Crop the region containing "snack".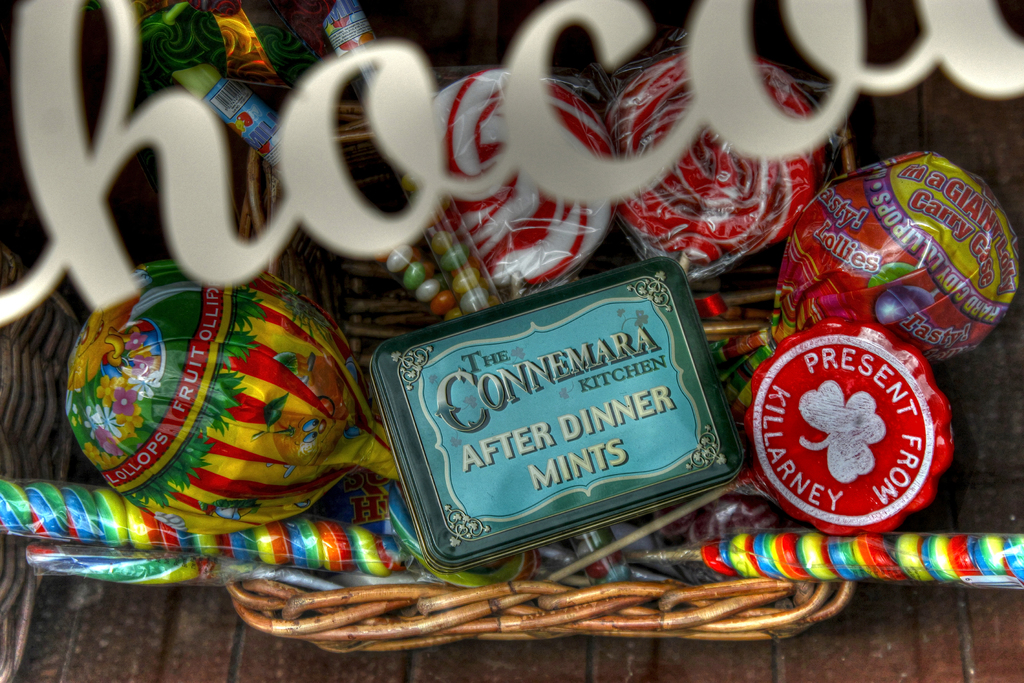
Crop region: bbox(600, 52, 829, 278).
